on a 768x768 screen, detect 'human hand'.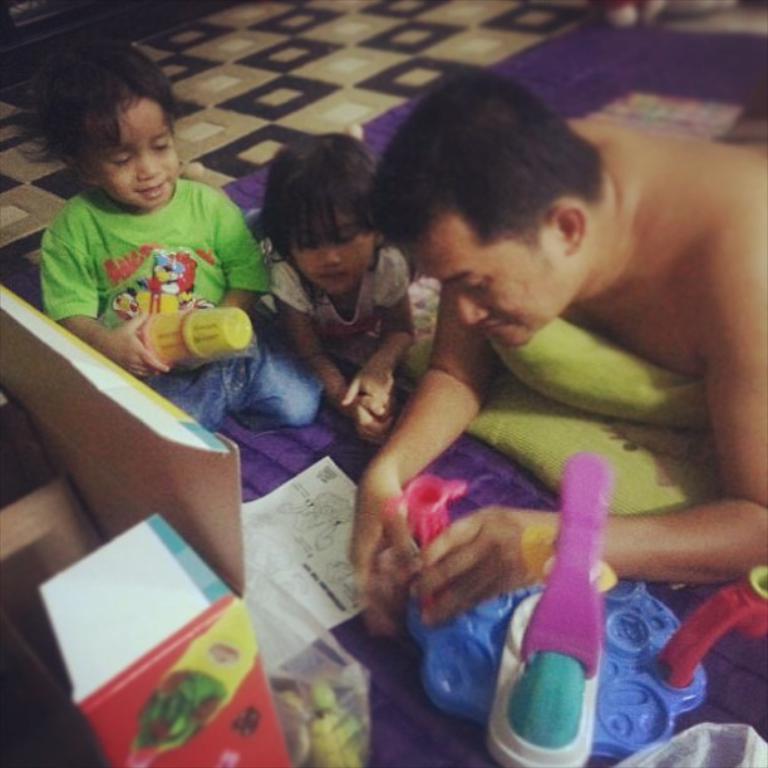
[336,365,397,422].
